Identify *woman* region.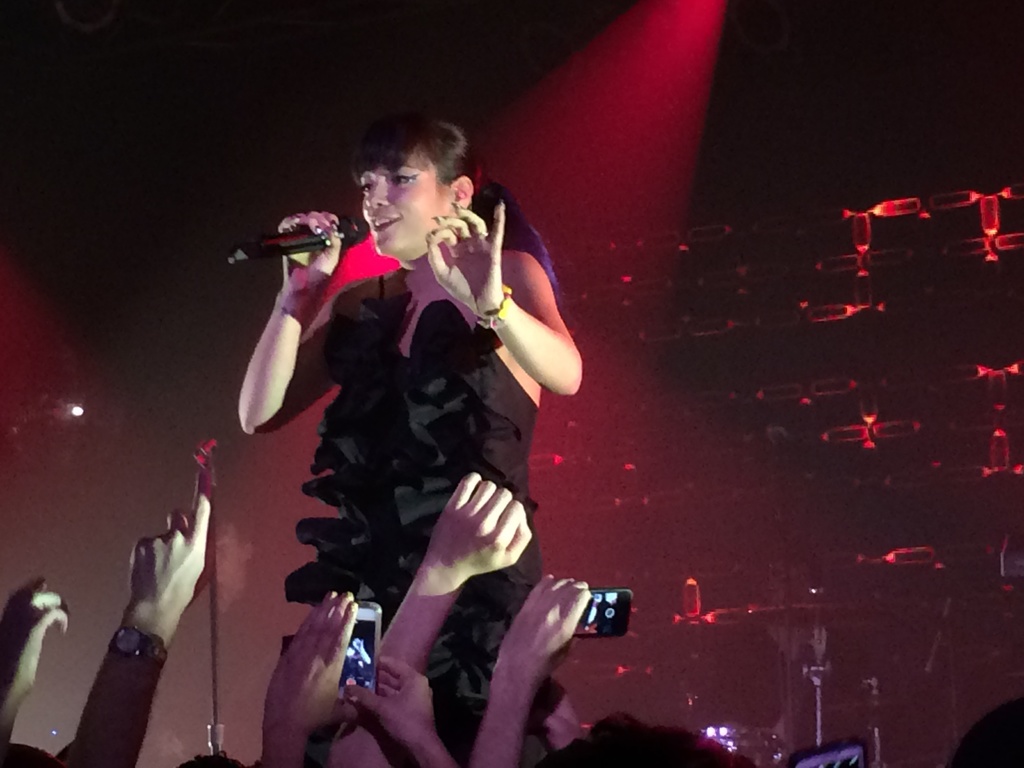
Region: locate(246, 116, 592, 748).
